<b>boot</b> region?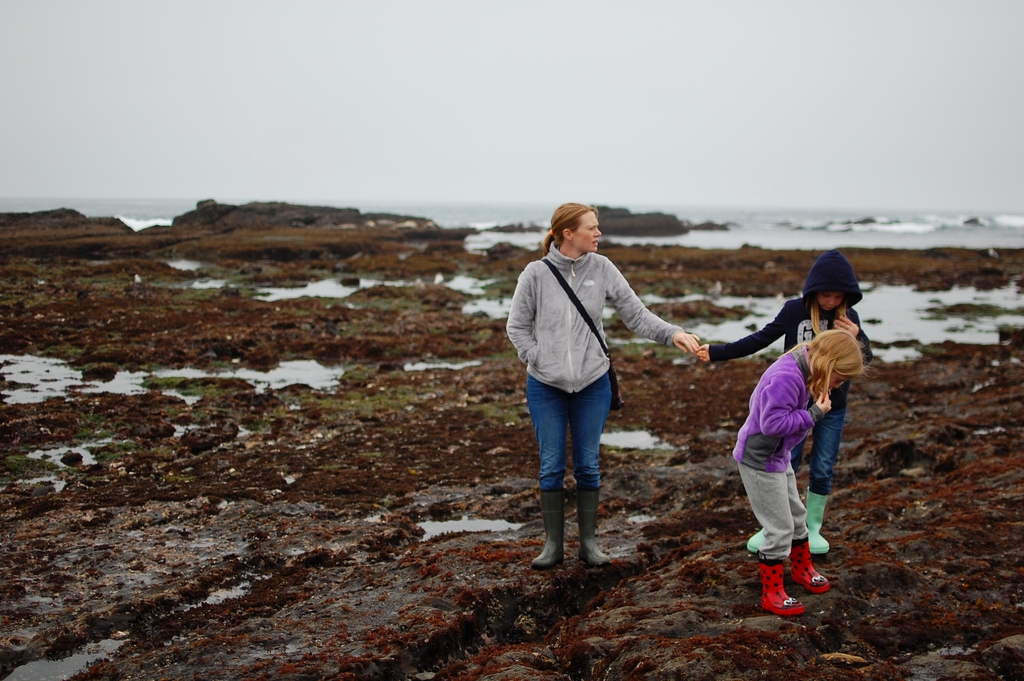
rect(803, 485, 826, 552)
